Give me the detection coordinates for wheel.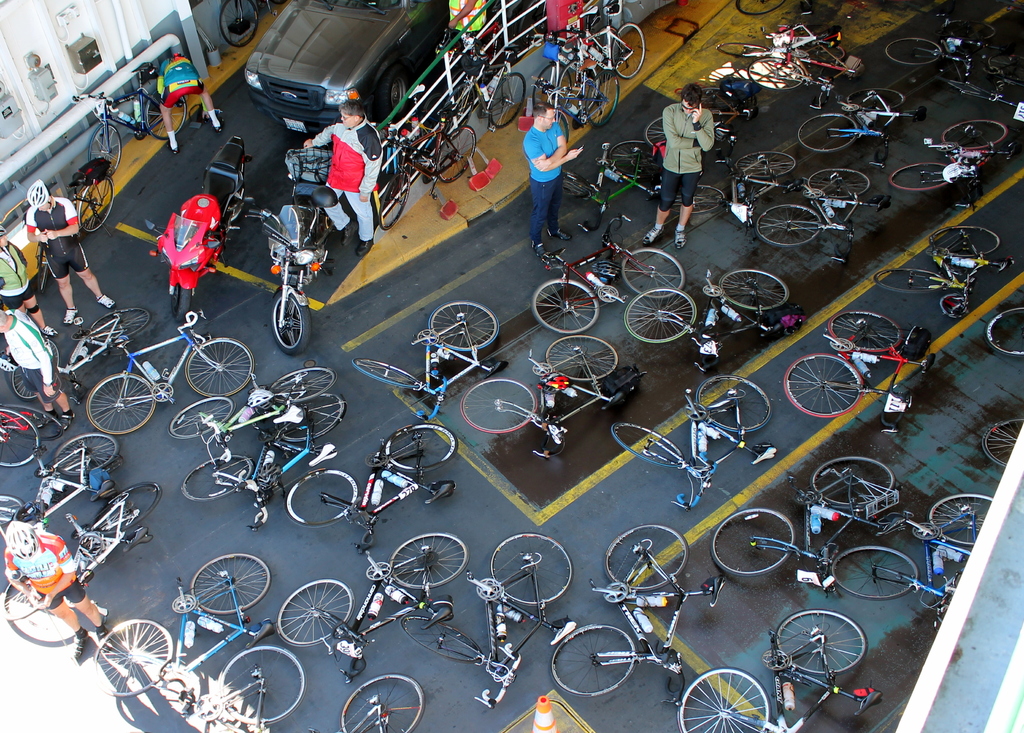
[x1=87, y1=368, x2=158, y2=435].
